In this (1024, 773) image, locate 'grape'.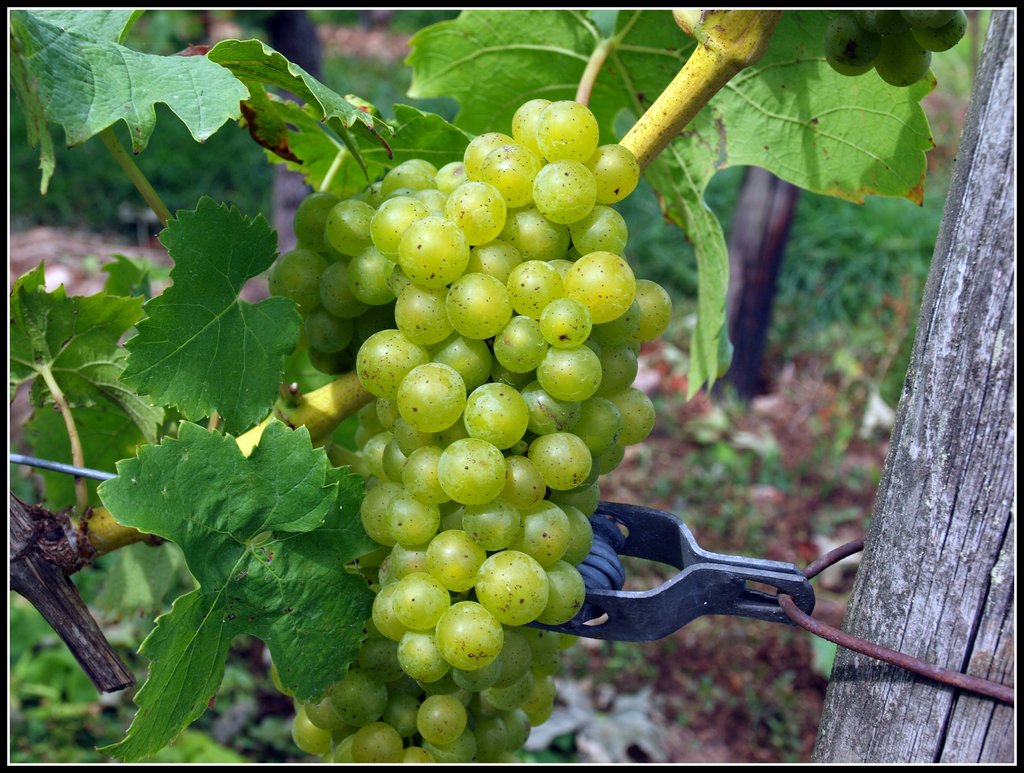
Bounding box: box=[915, 13, 968, 53].
